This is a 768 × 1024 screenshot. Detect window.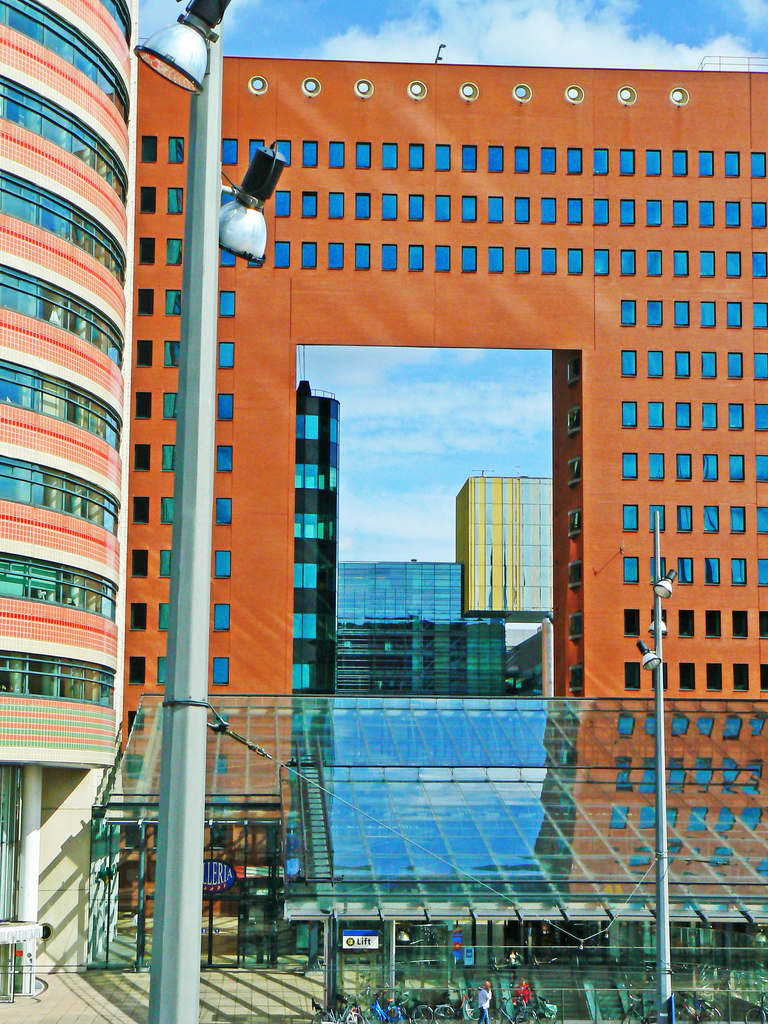
[167,243,183,262].
